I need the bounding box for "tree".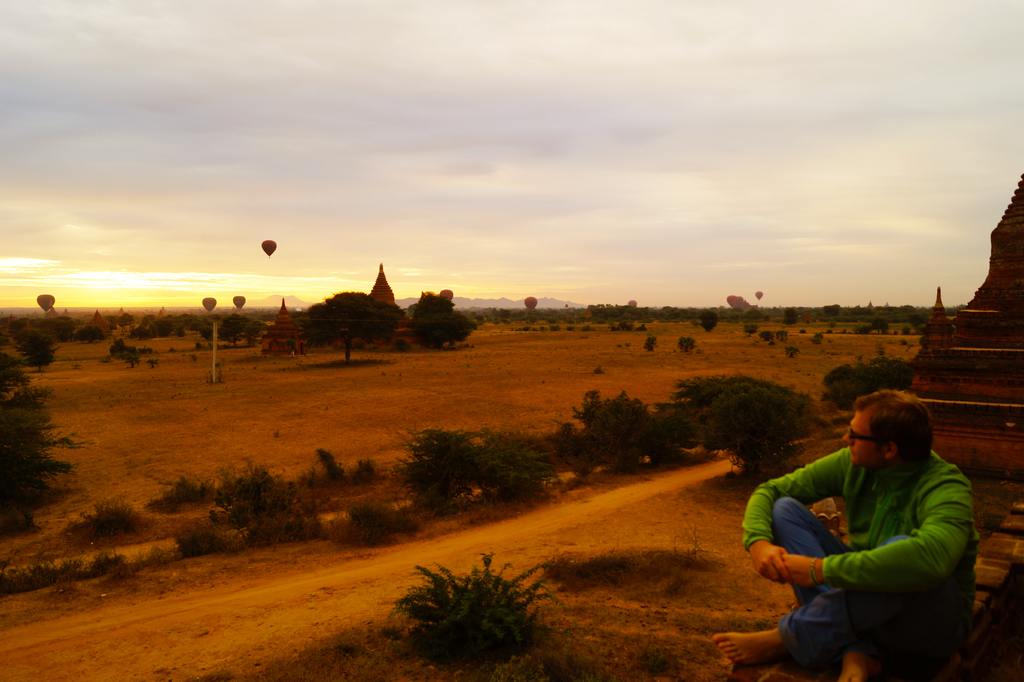
Here it is: (278,280,397,353).
